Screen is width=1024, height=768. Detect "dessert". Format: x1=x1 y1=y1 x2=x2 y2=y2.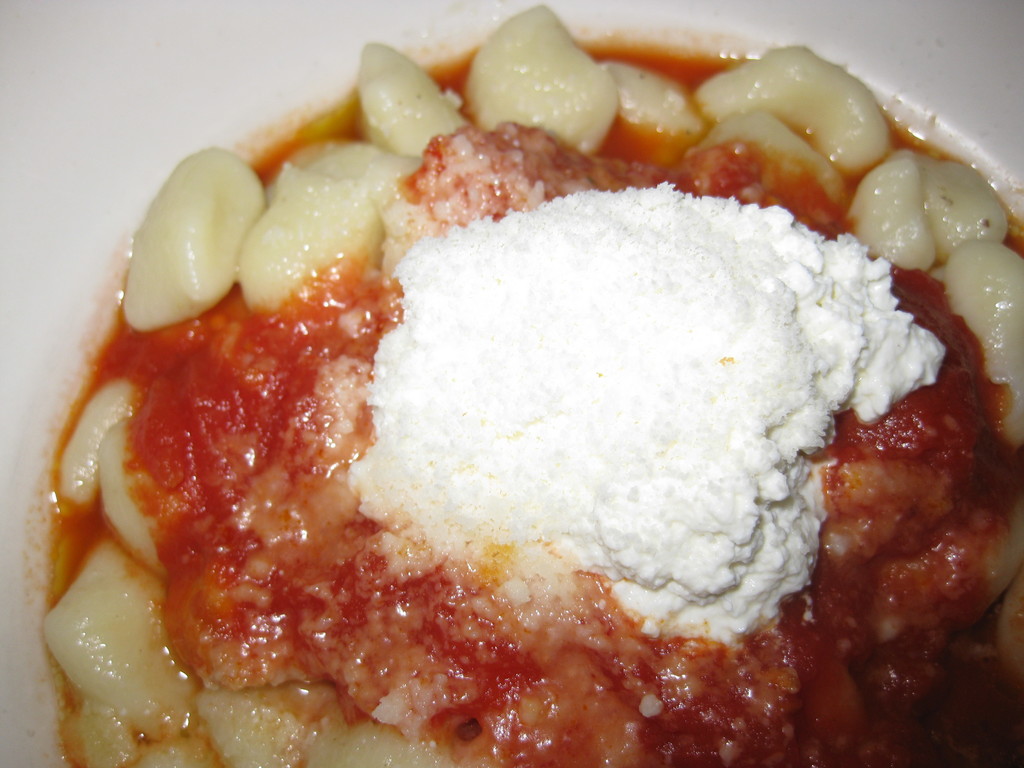
x1=305 y1=716 x2=467 y2=762.
